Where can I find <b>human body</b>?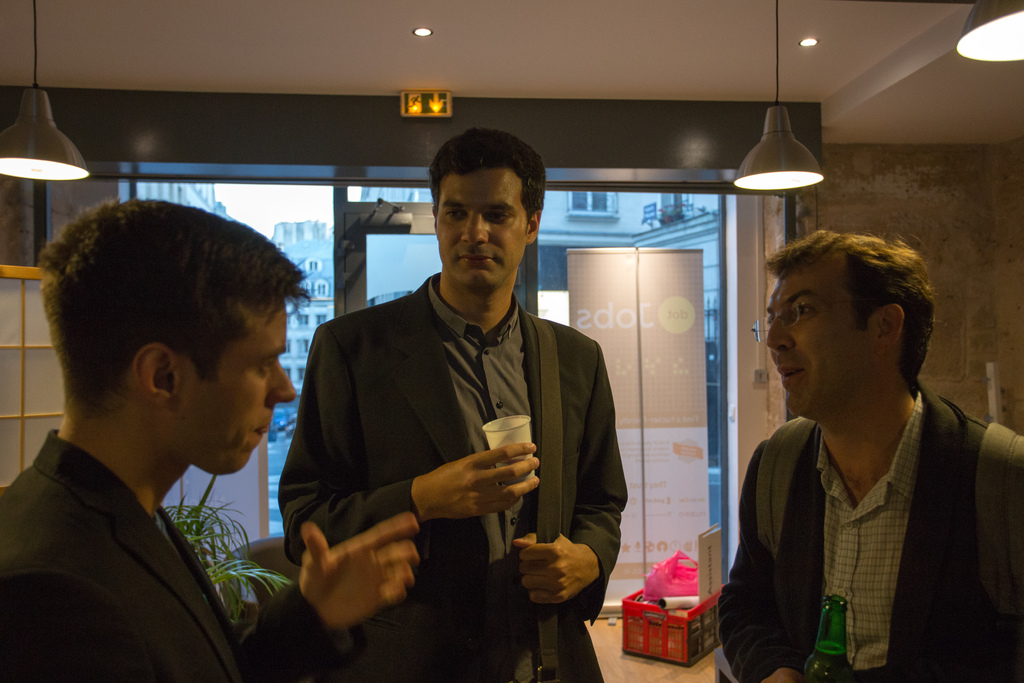
You can find it at crop(276, 268, 634, 682).
